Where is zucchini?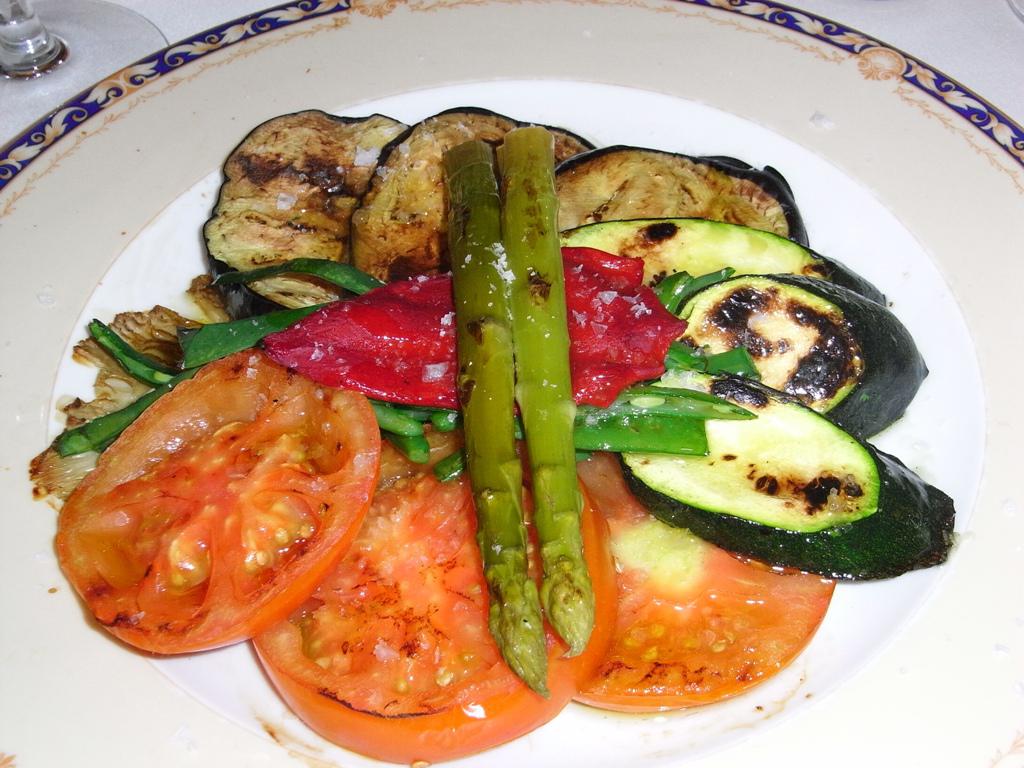
x1=670 y1=279 x2=927 y2=446.
